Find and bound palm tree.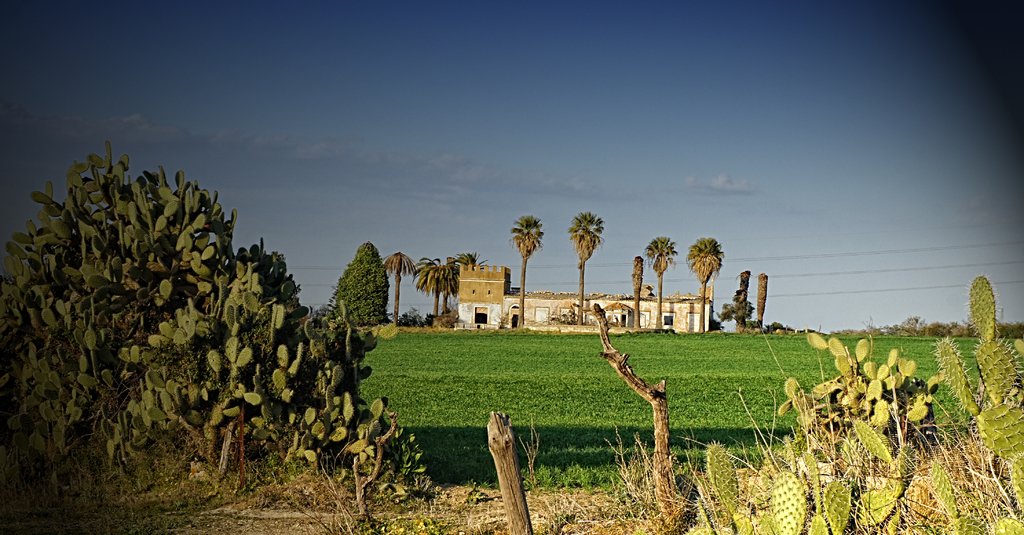
Bound: x1=556, y1=214, x2=598, y2=310.
